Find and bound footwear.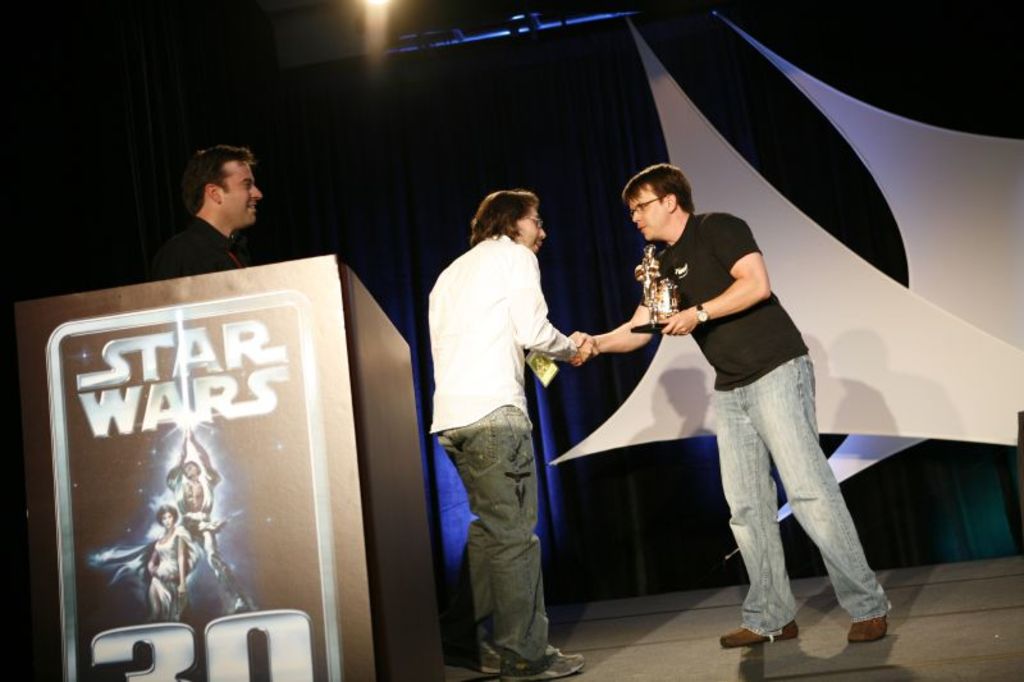
Bound: bbox(480, 641, 515, 681).
